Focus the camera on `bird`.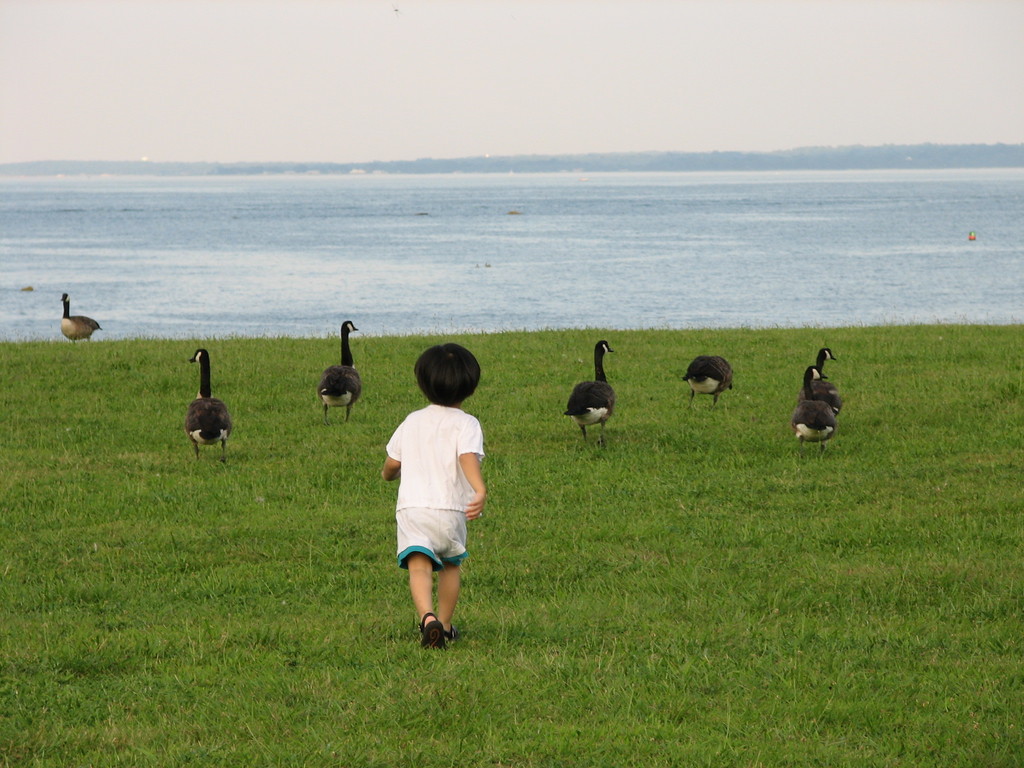
Focus region: select_region(787, 367, 834, 454).
